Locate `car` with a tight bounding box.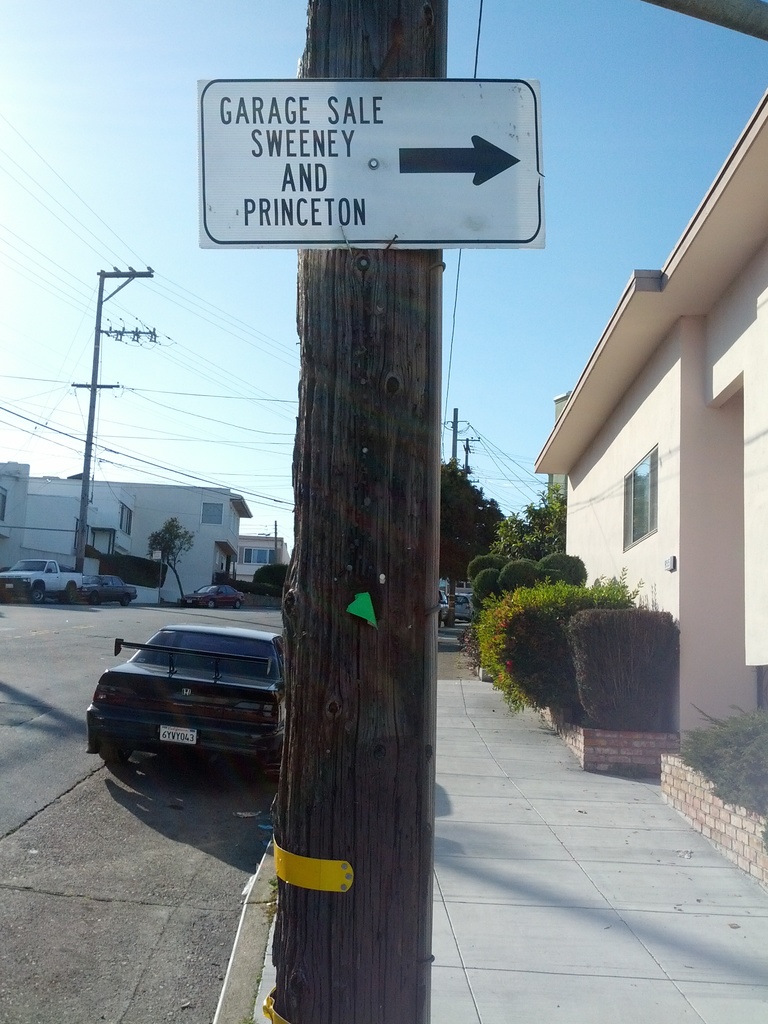
(181,582,251,610).
